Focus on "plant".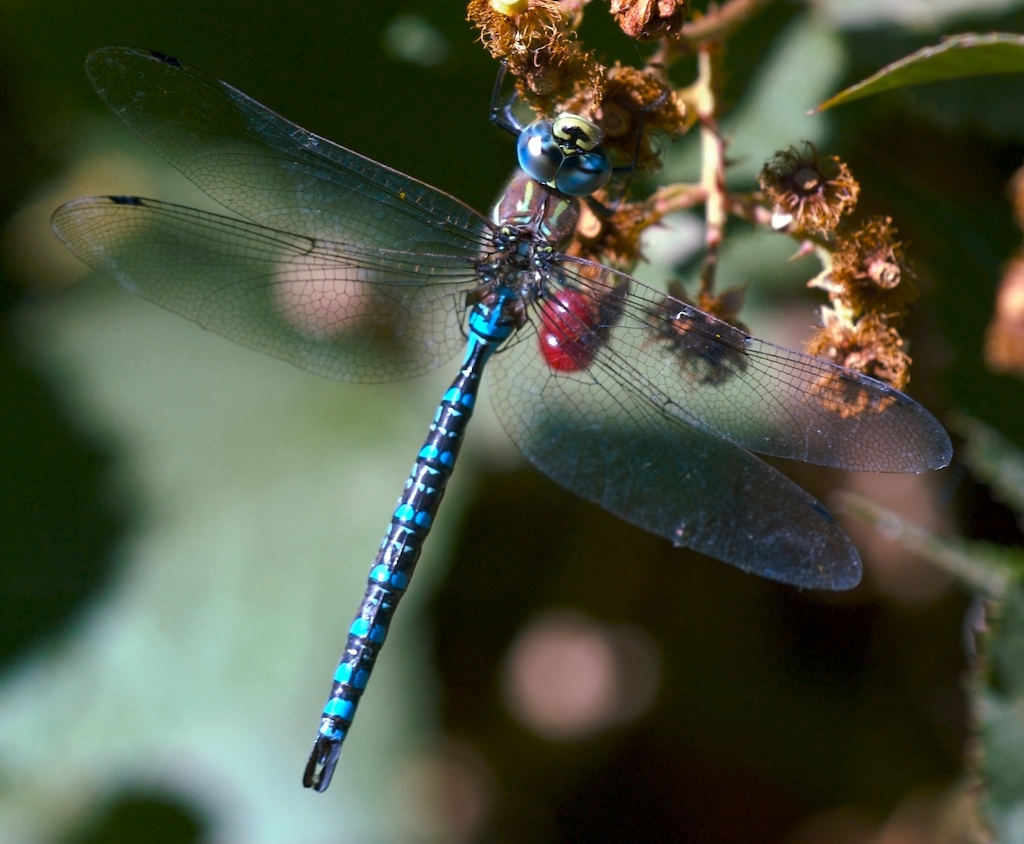
Focused at [461,0,1023,424].
